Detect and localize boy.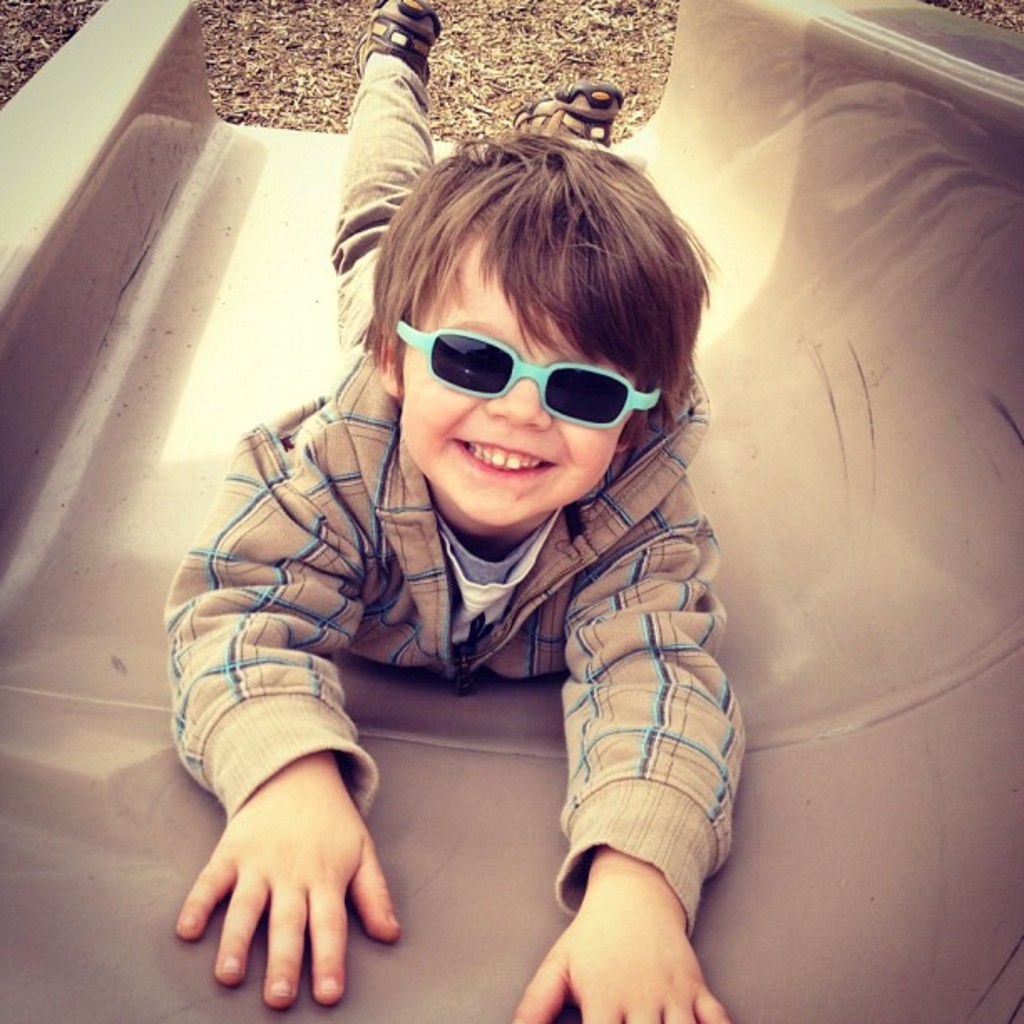
Localized at pyautogui.locateOnScreen(149, 80, 785, 994).
